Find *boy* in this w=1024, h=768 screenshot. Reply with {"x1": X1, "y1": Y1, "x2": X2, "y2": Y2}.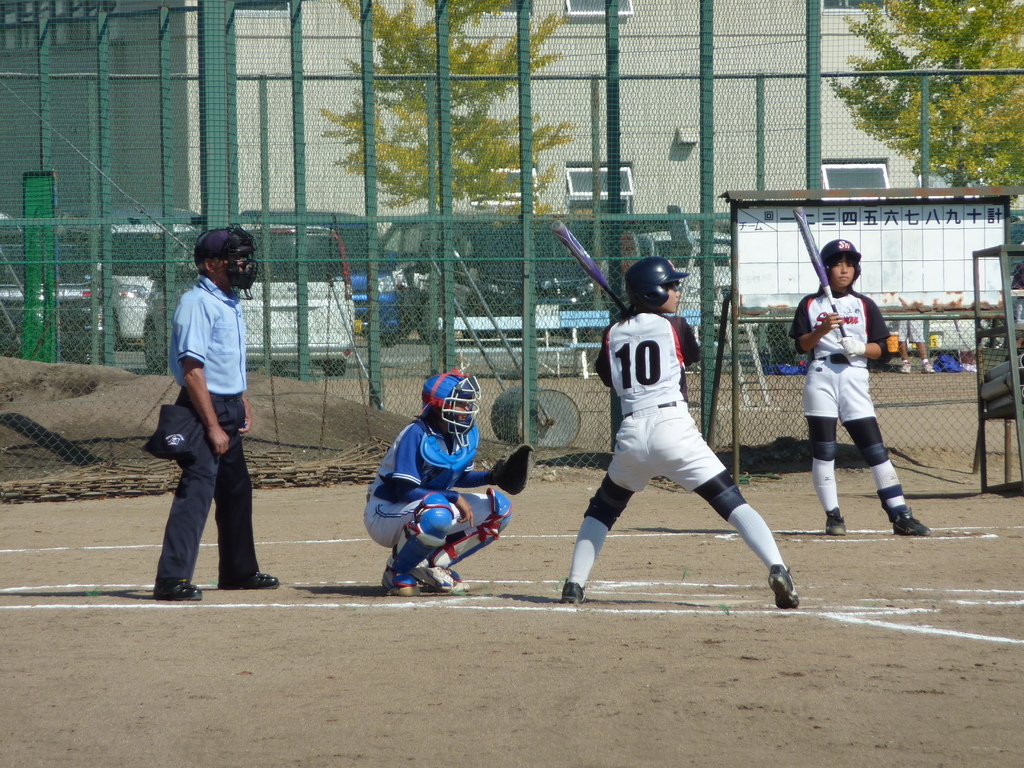
{"x1": 558, "y1": 257, "x2": 799, "y2": 607}.
